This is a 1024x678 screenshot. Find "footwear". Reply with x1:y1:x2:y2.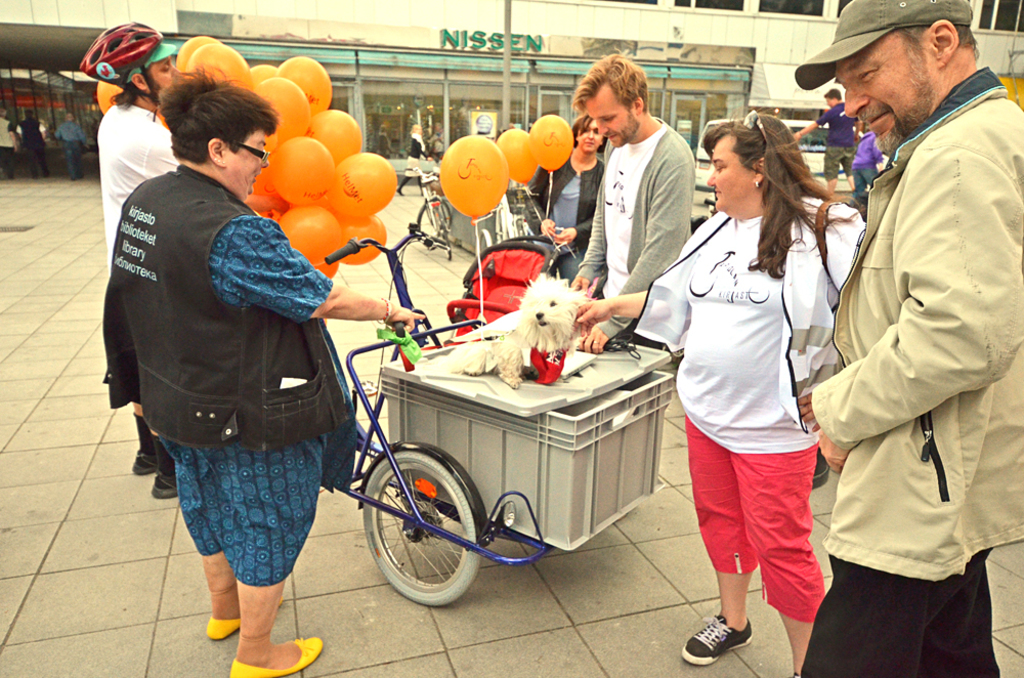
43:173:45:176.
